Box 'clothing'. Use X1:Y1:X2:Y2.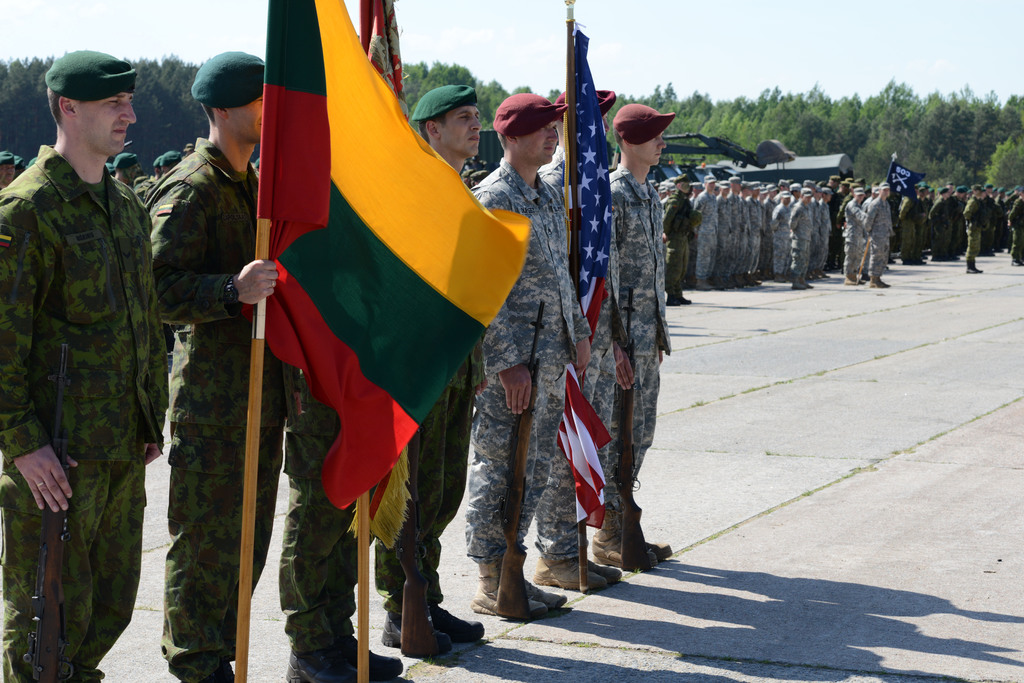
566:84:701:575.
